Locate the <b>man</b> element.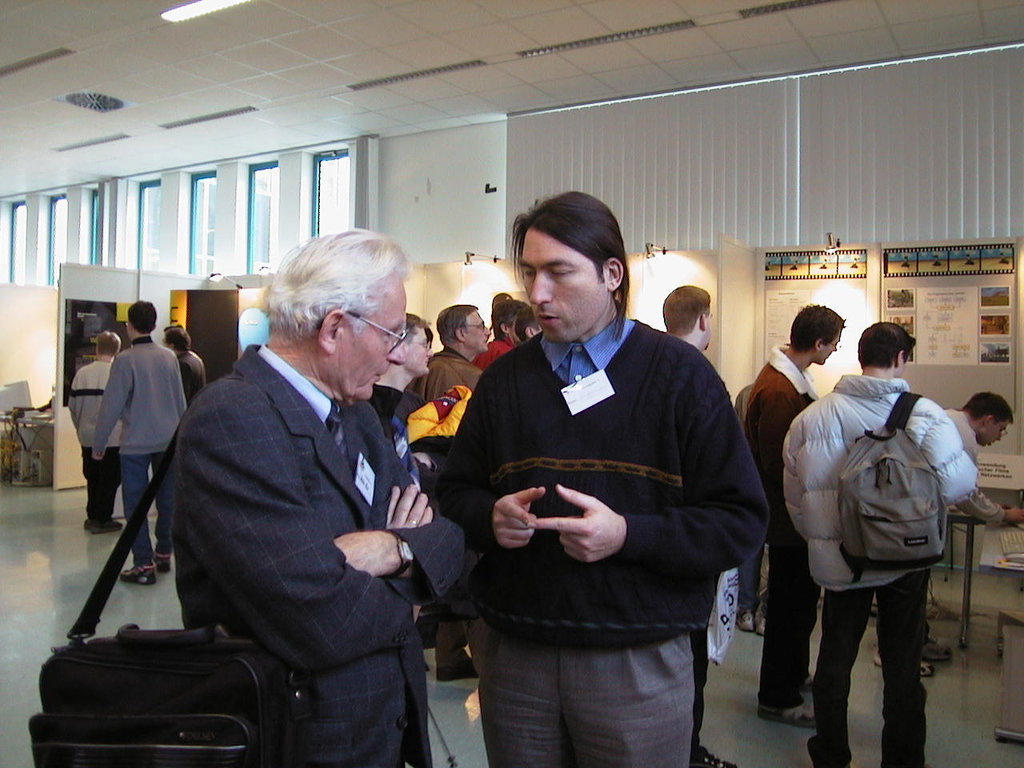
Element bbox: 131, 222, 452, 758.
